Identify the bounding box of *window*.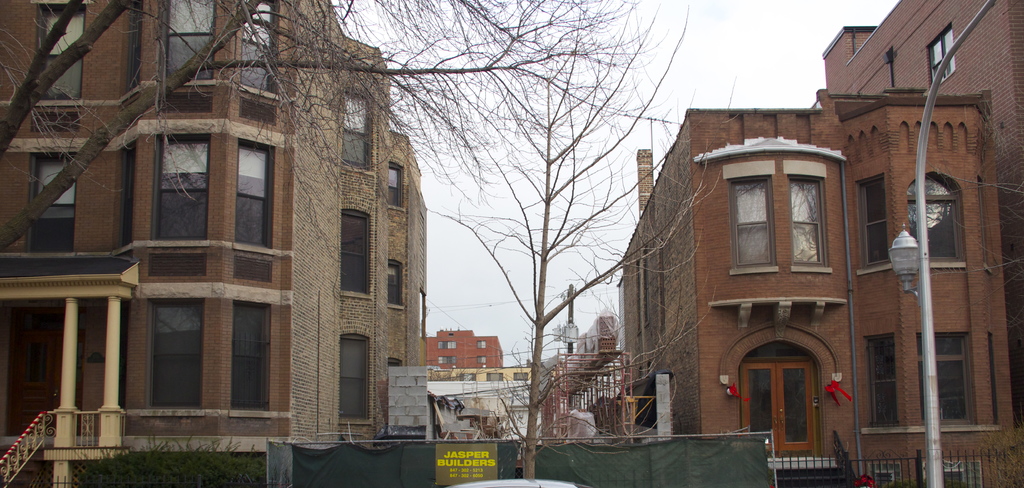
[727,147,854,290].
